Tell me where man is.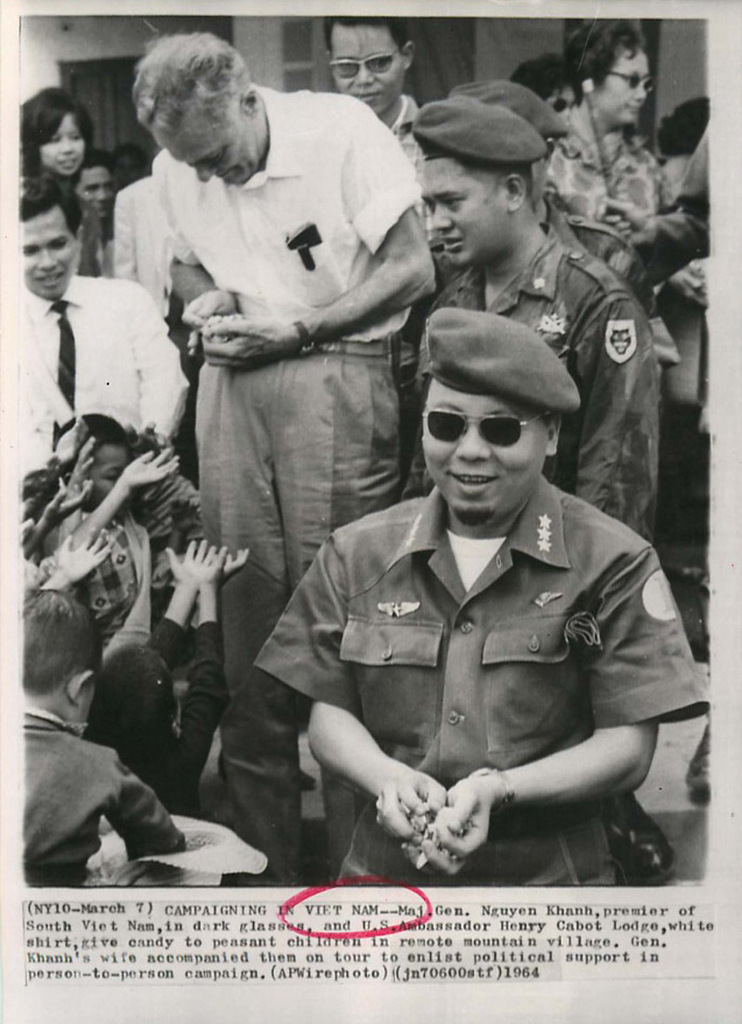
man is at box=[321, 14, 432, 183].
